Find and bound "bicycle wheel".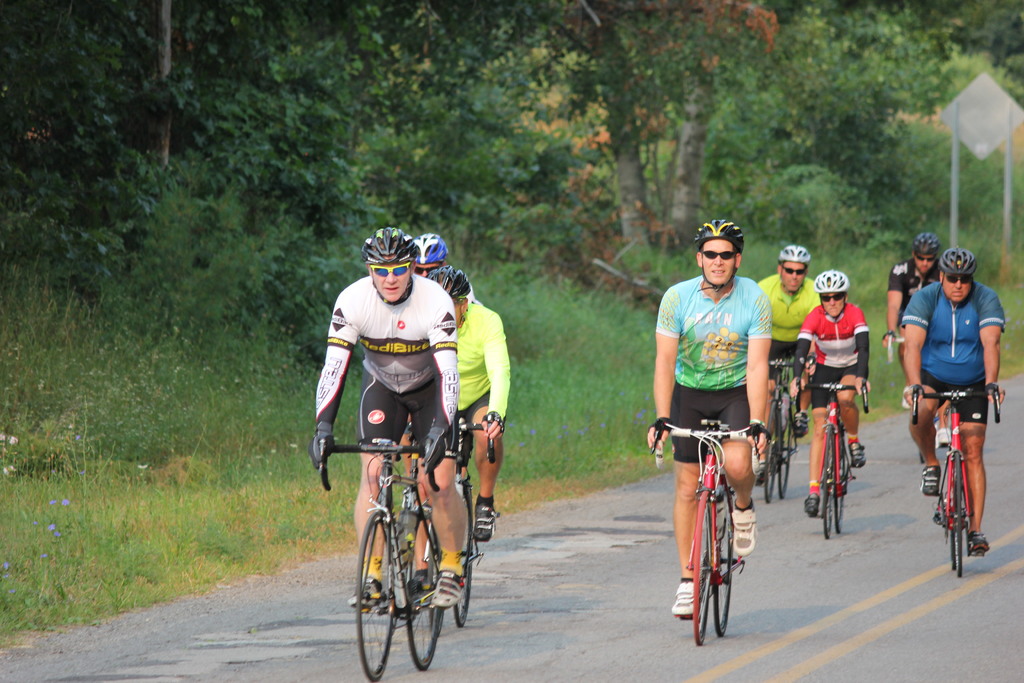
Bound: (x1=832, y1=428, x2=844, y2=532).
